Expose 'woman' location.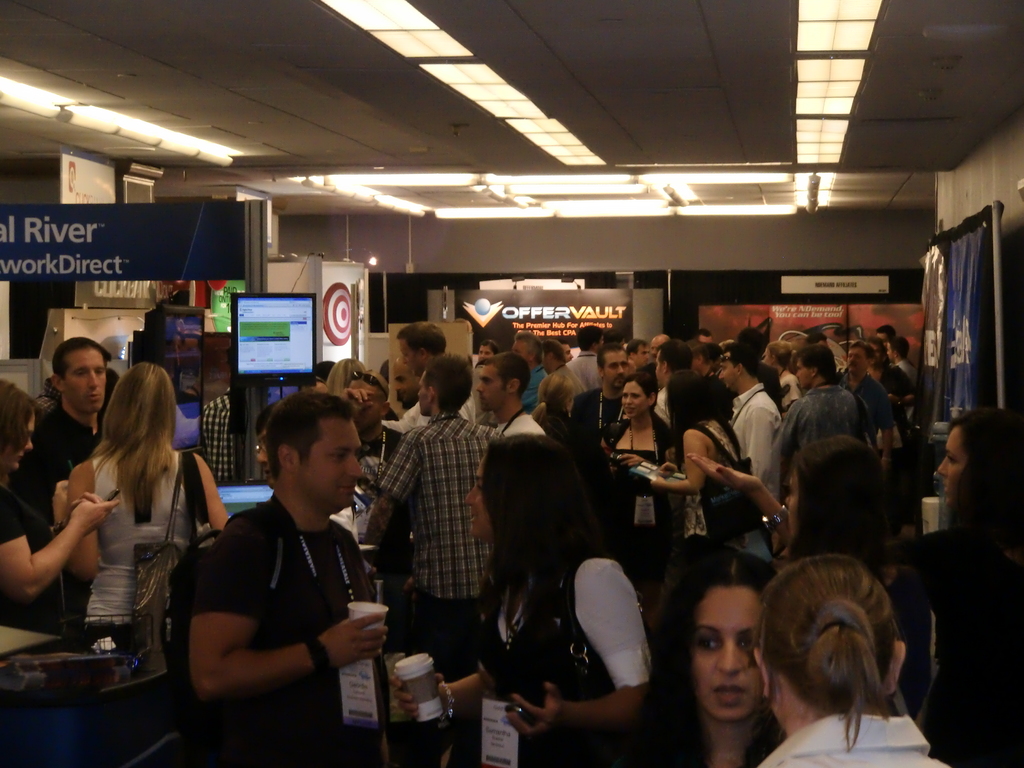
Exposed at bbox=(389, 430, 653, 767).
